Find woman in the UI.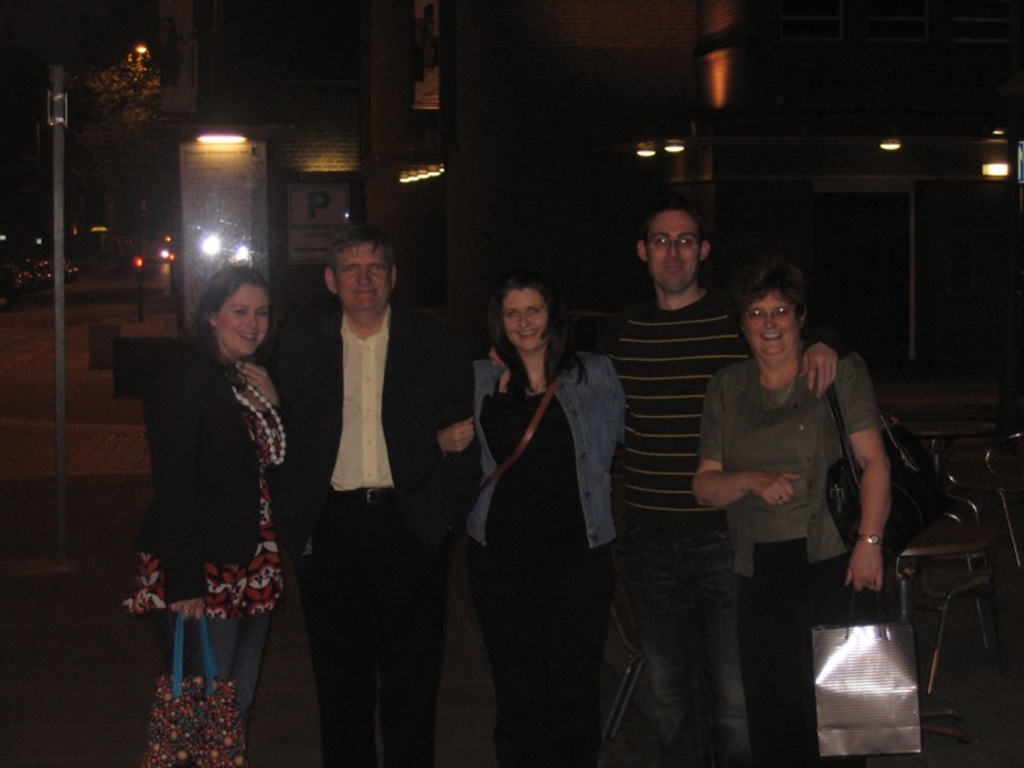
UI element at [458, 264, 630, 767].
